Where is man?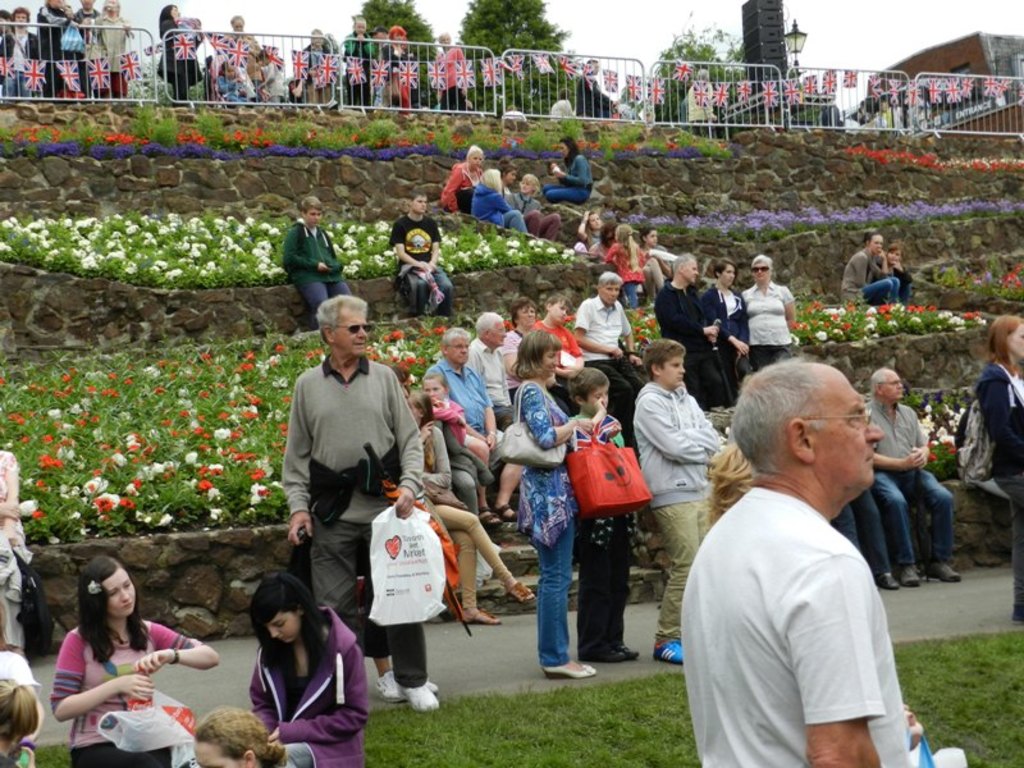
650:248:727:407.
